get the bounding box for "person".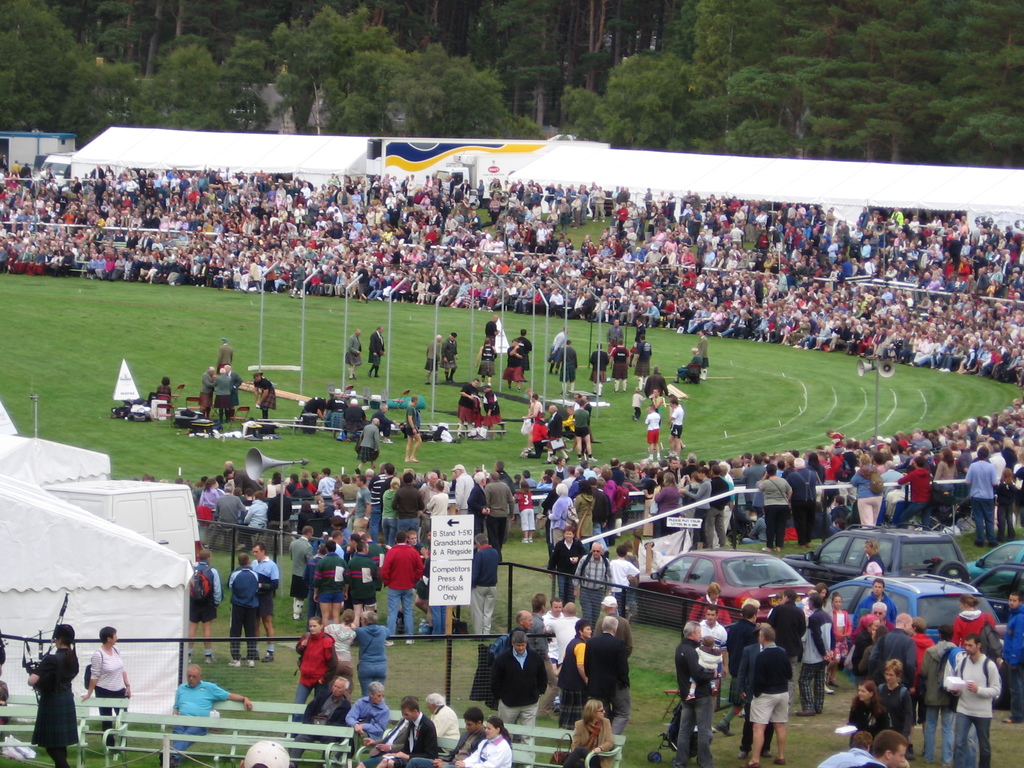
bbox(186, 552, 223, 660).
